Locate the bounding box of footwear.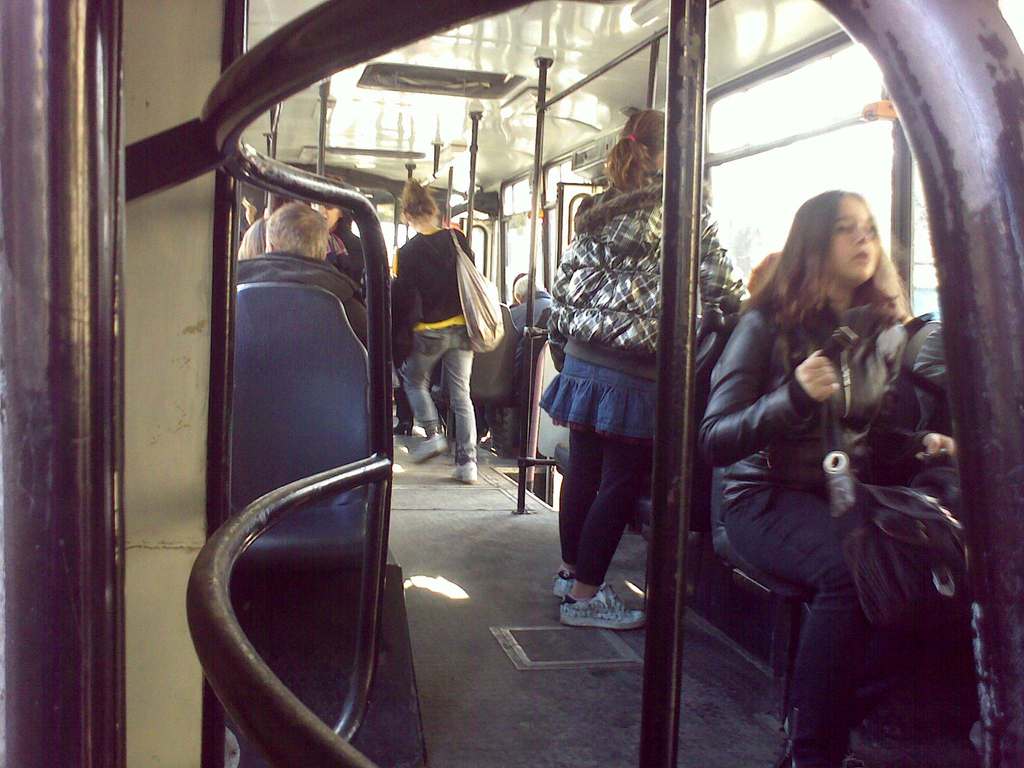
Bounding box: {"x1": 410, "y1": 431, "x2": 449, "y2": 465}.
